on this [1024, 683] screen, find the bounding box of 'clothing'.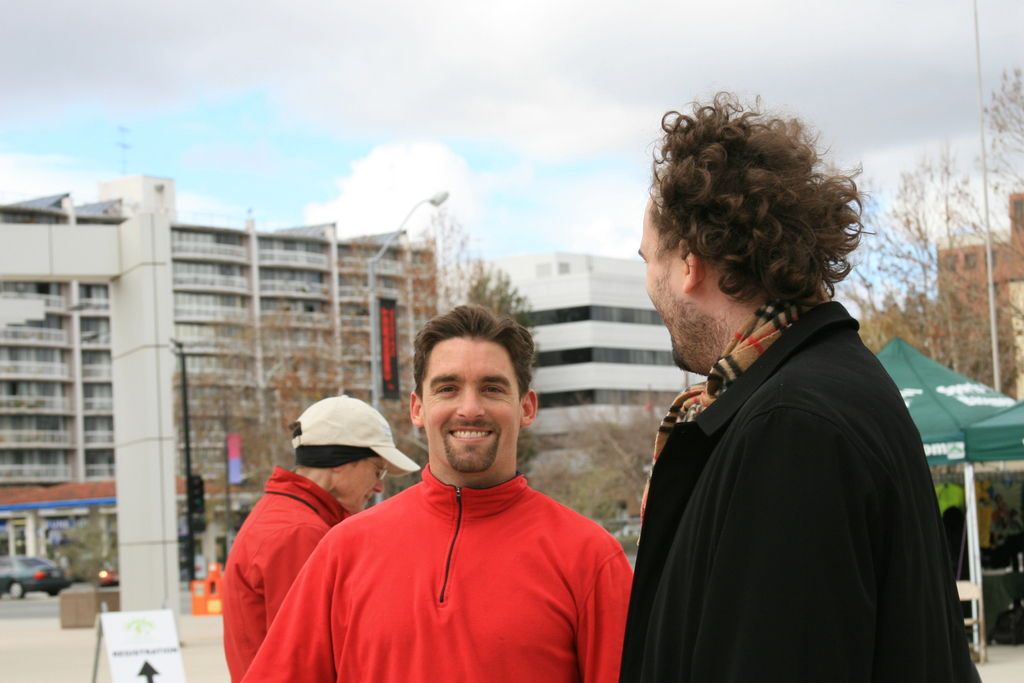
Bounding box: [933,488,967,509].
